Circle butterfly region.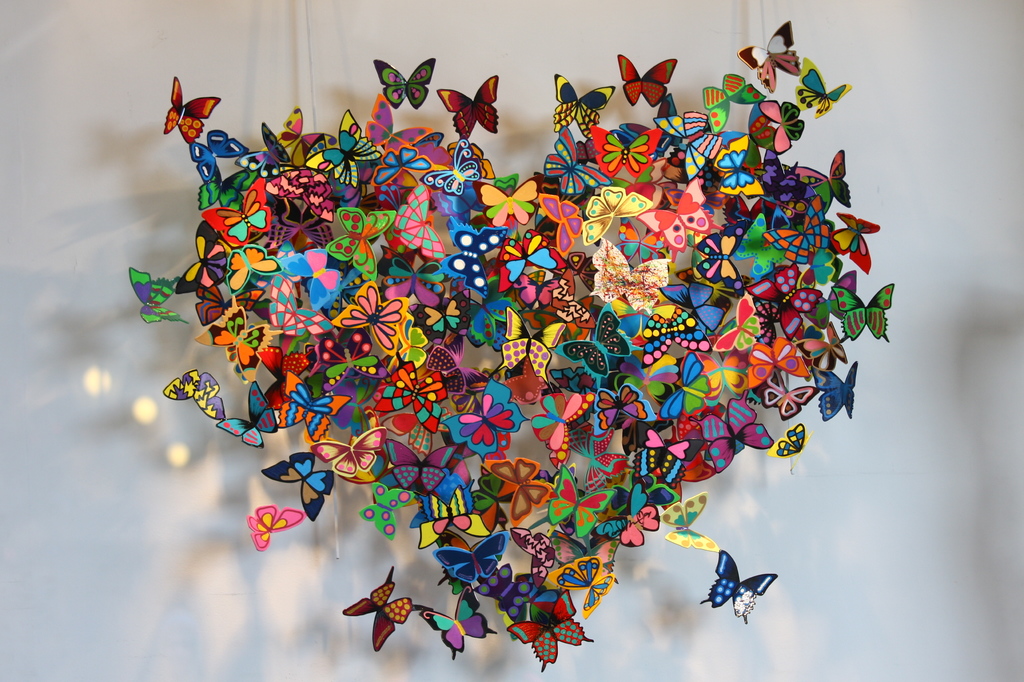
Region: [229,242,279,294].
